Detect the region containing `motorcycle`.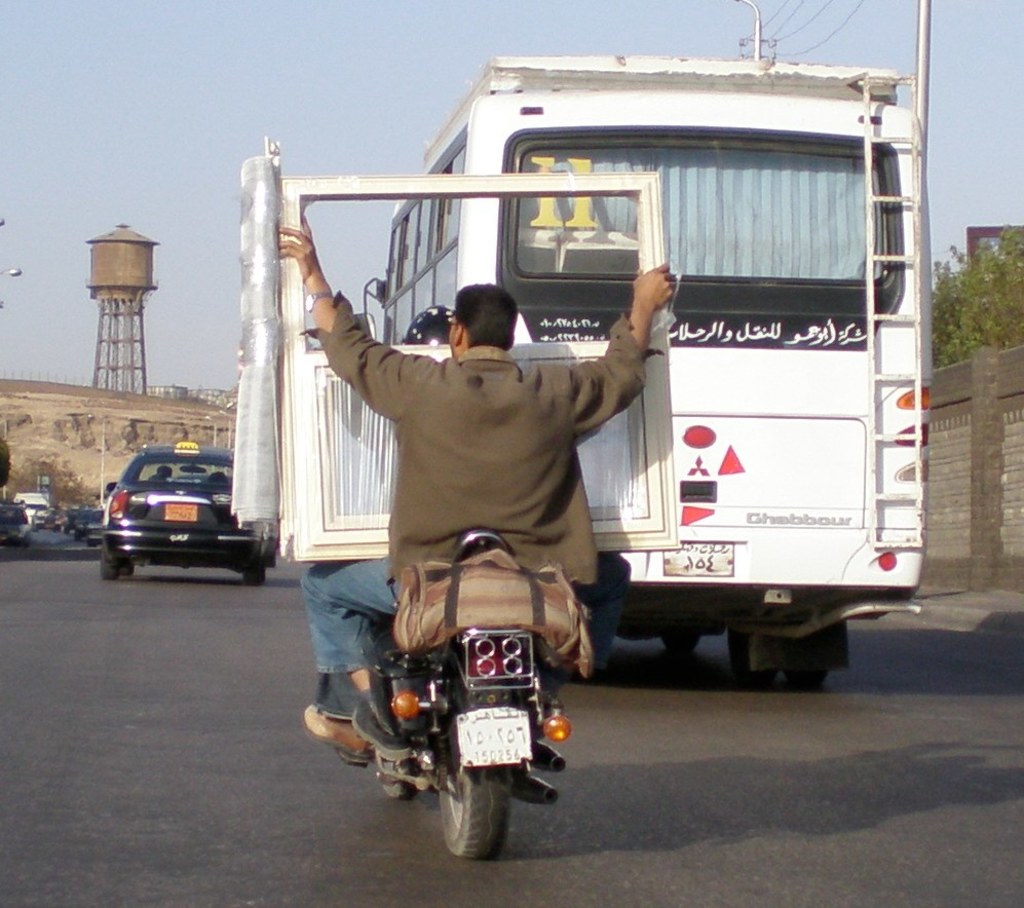
340, 530, 570, 860.
